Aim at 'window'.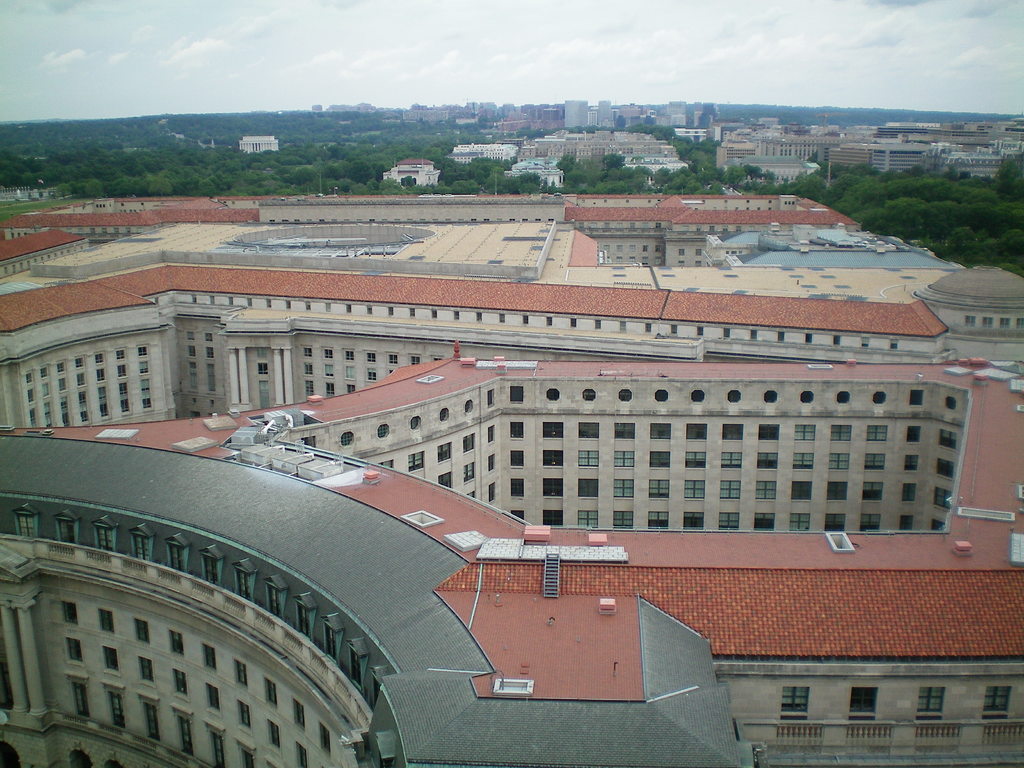
Aimed at {"left": 233, "top": 659, "right": 249, "bottom": 685}.
